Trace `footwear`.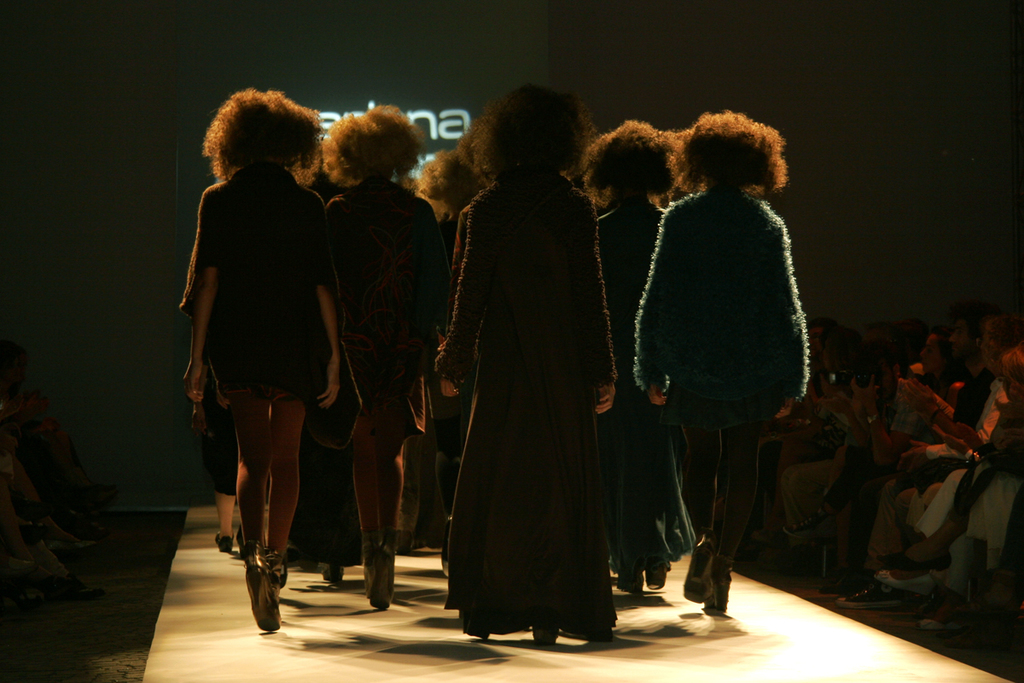
Traced to locate(751, 529, 782, 544).
